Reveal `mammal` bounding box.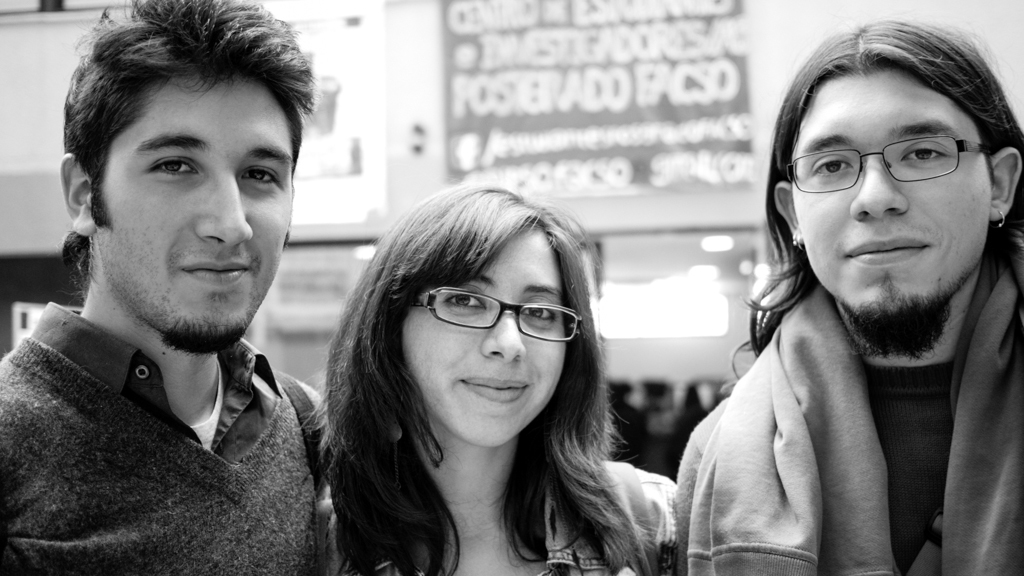
Revealed: 281,245,676,558.
